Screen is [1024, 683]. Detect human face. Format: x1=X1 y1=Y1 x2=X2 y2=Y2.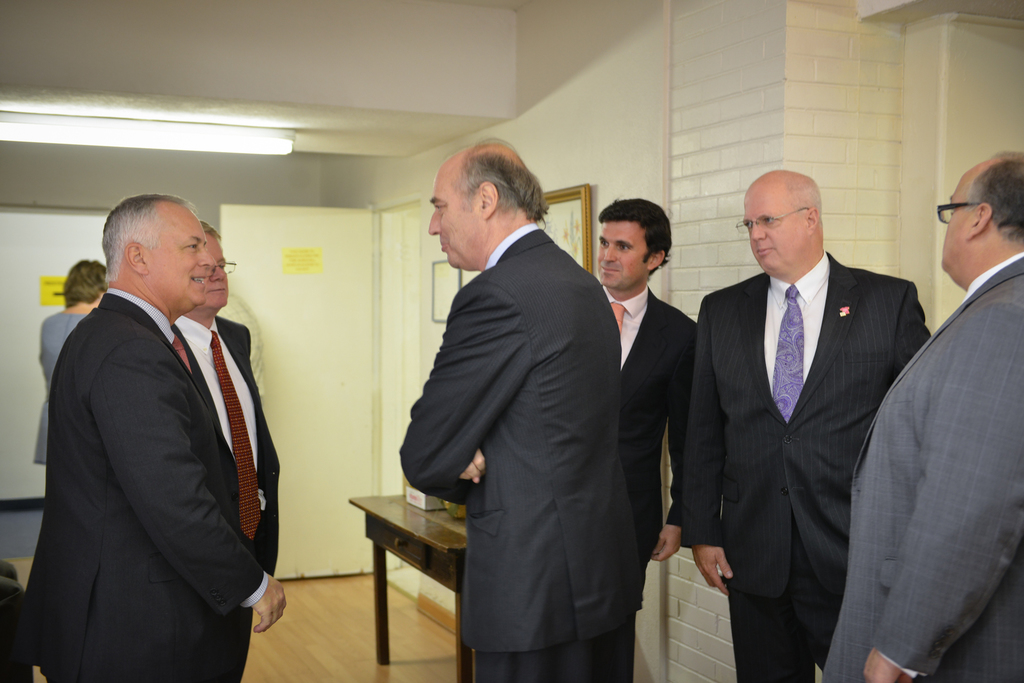
x1=424 y1=171 x2=492 y2=269.
